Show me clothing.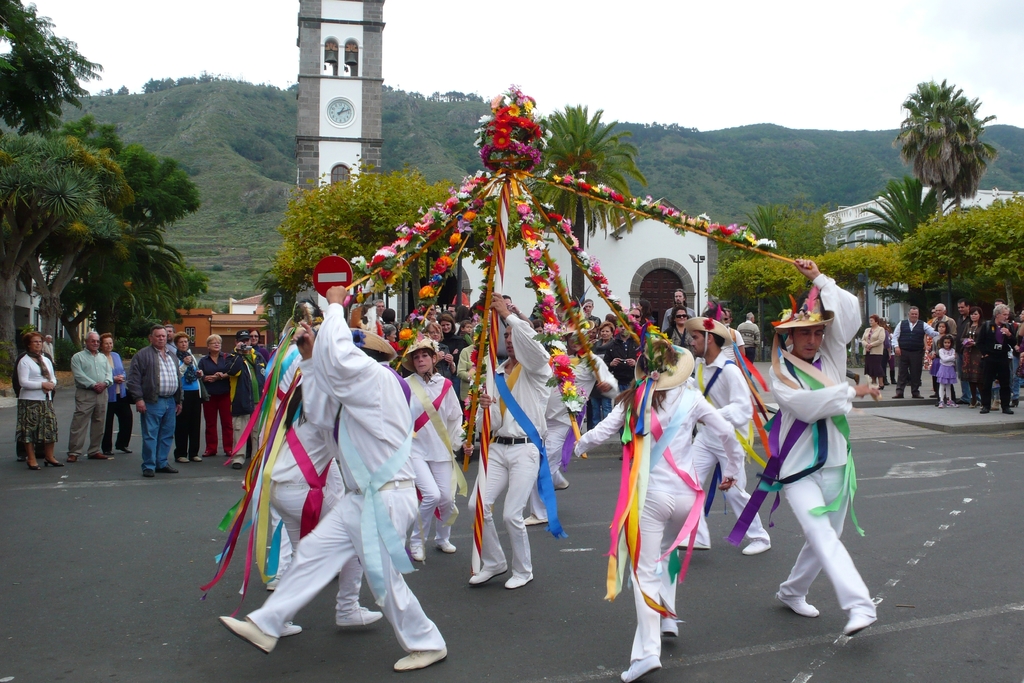
clothing is here: box(979, 319, 1012, 408).
